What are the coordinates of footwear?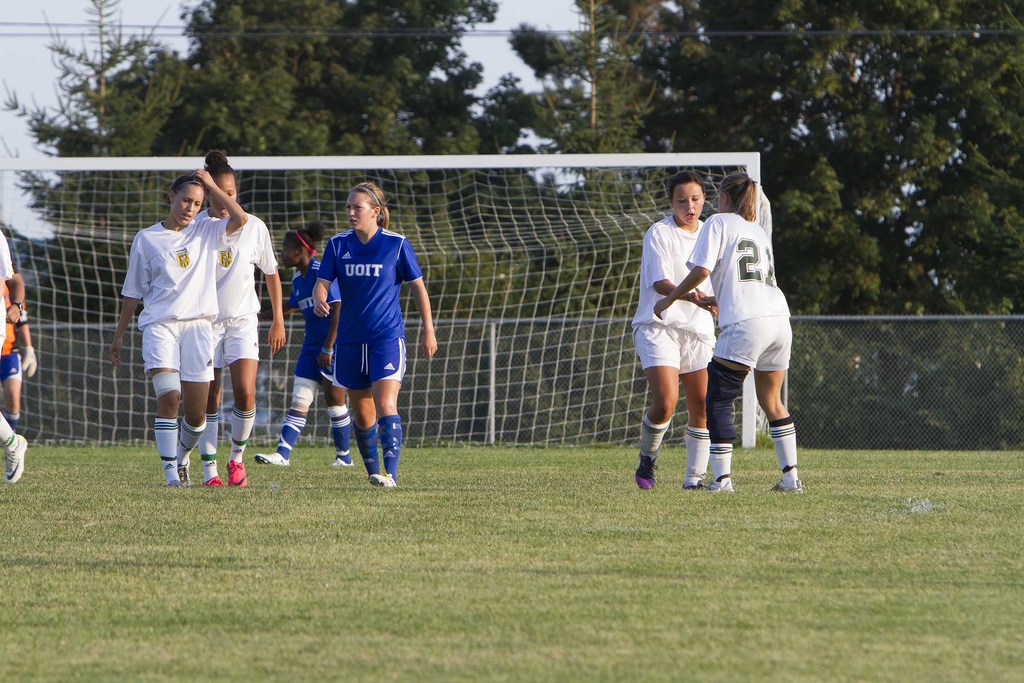
locate(256, 453, 288, 461).
